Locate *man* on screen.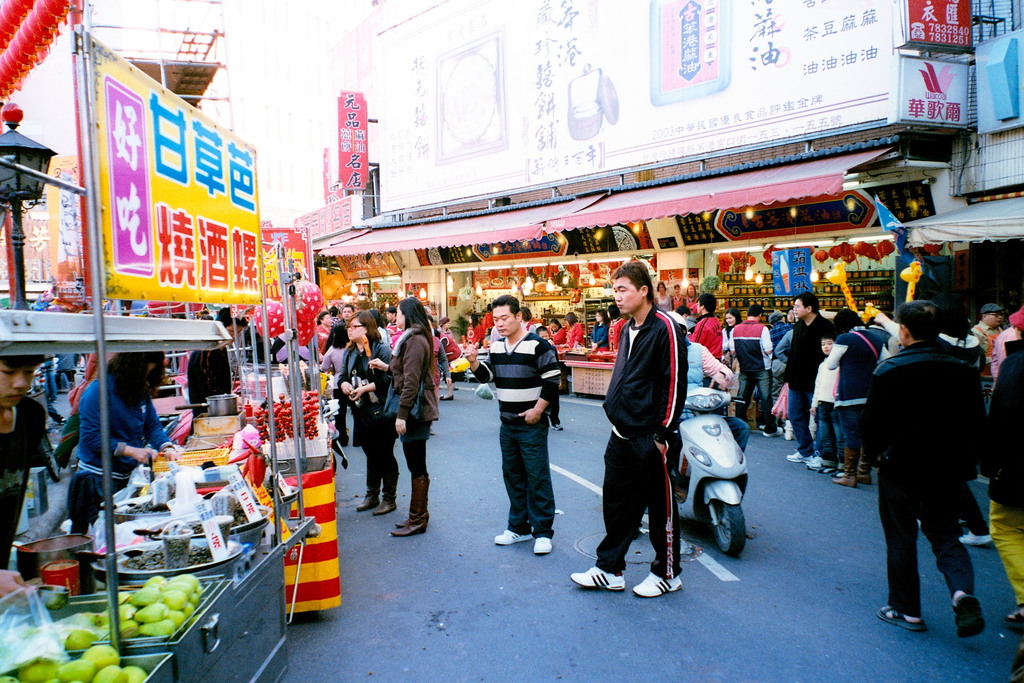
On screen at bbox=(666, 311, 748, 502).
